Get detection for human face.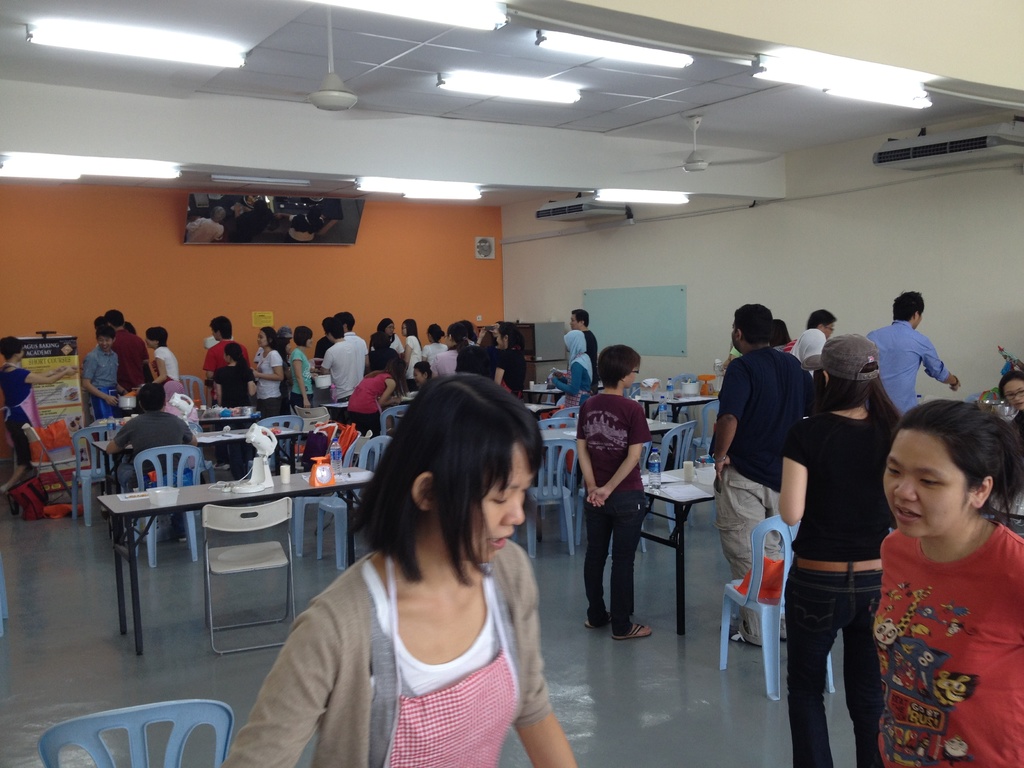
Detection: Rect(624, 371, 636, 388).
